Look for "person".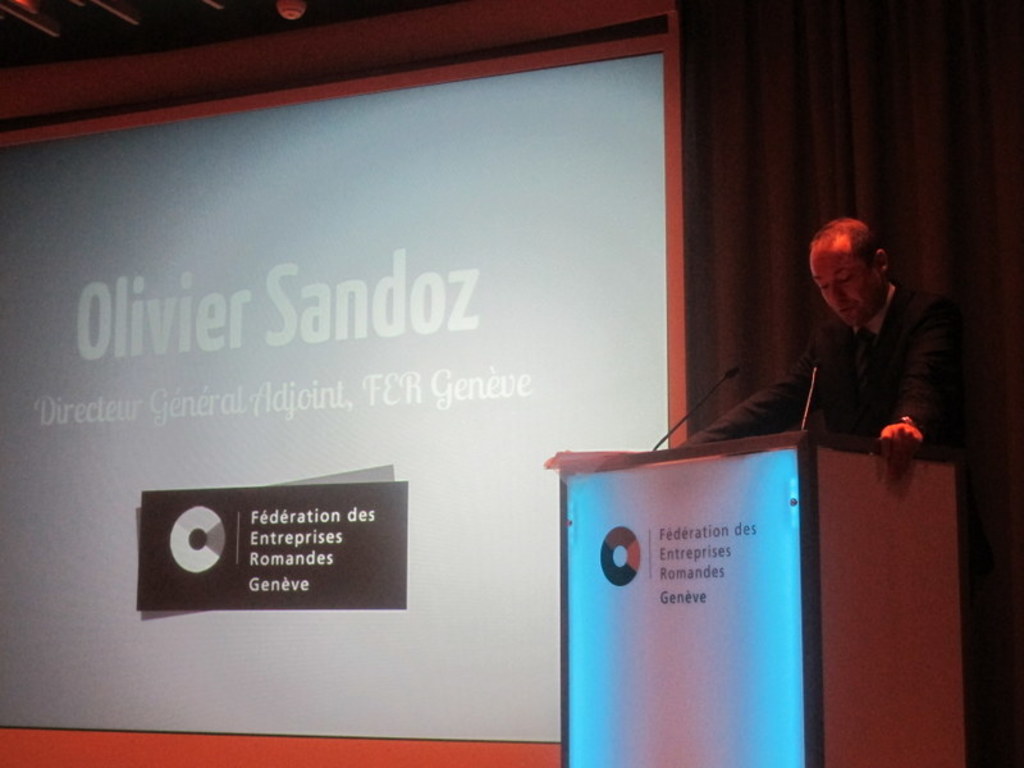
Found: (left=660, top=207, right=983, bottom=603).
